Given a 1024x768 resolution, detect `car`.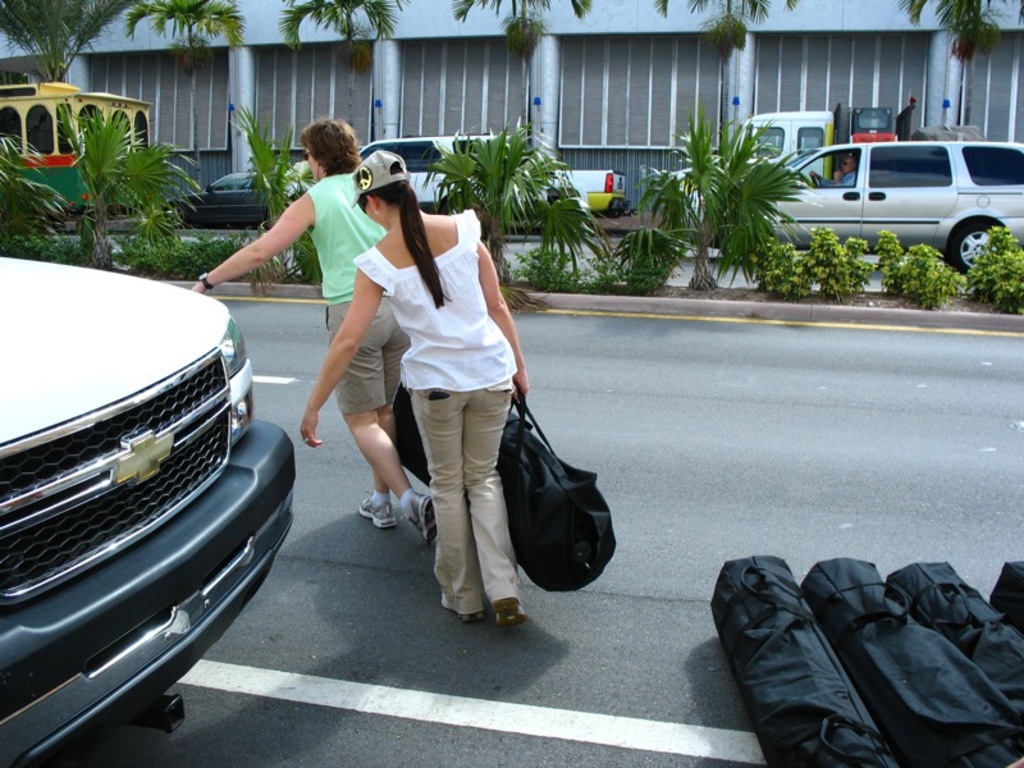
BBox(360, 133, 636, 239).
